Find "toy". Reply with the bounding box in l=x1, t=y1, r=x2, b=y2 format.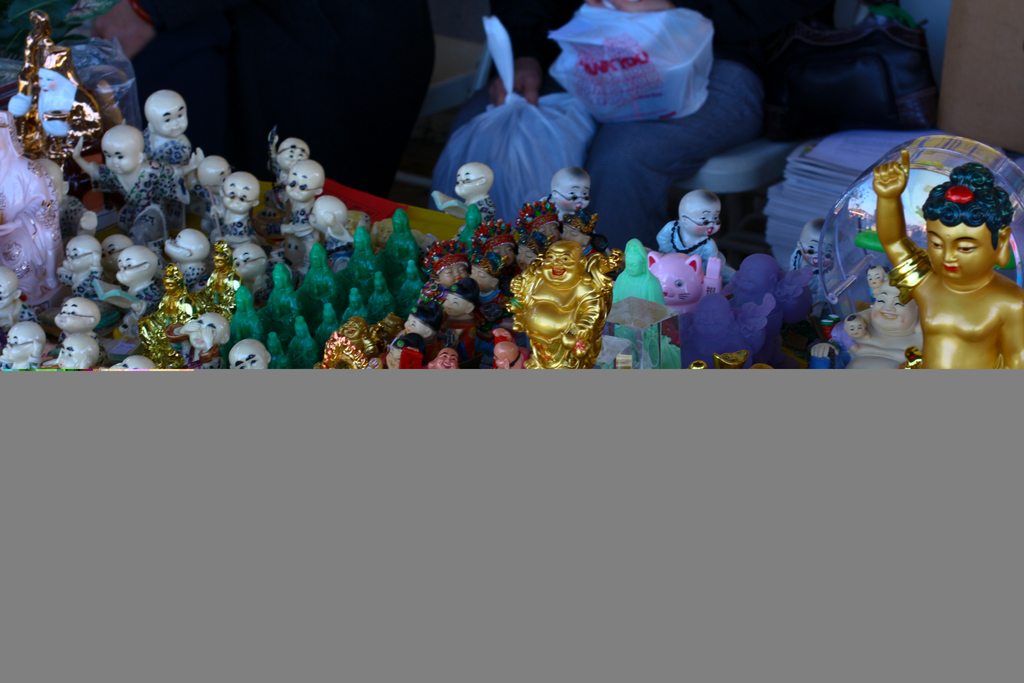
l=72, t=120, r=195, b=236.
